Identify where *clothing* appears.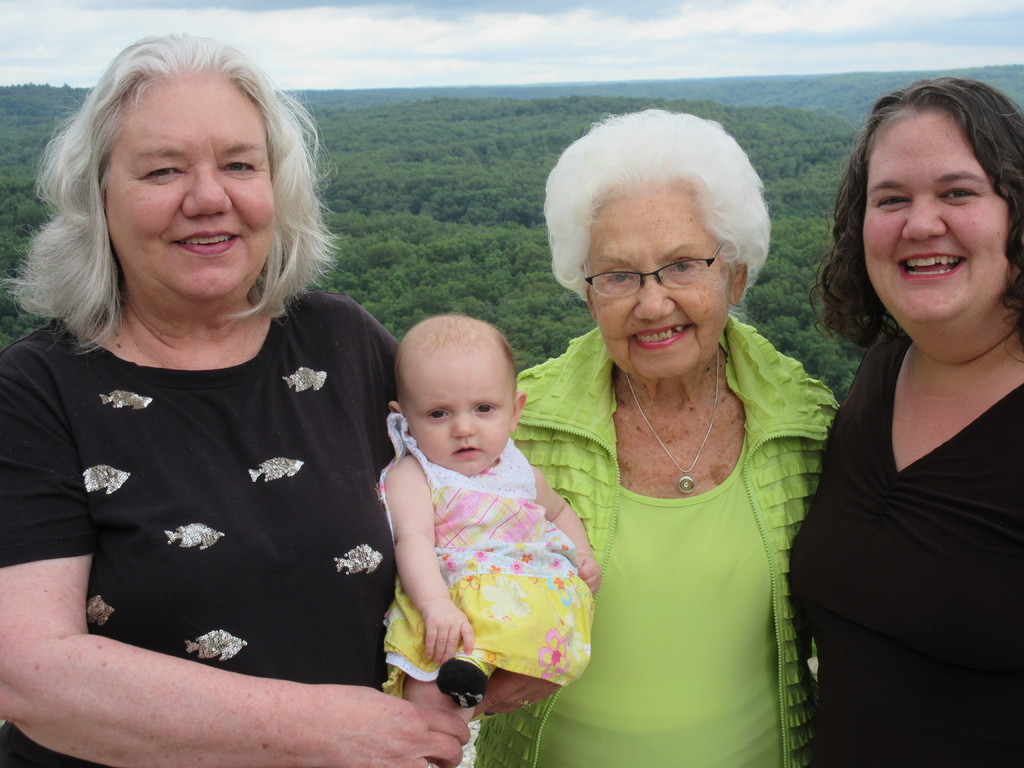
Appears at [21,241,420,726].
